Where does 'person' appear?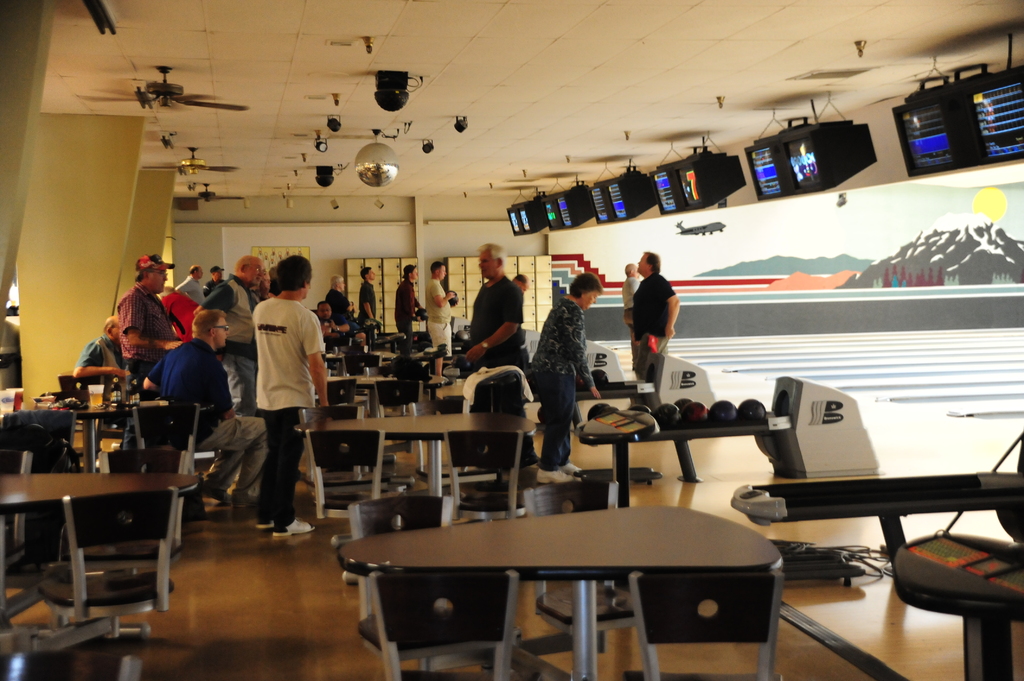
Appears at <bbox>456, 241, 531, 369</bbox>.
